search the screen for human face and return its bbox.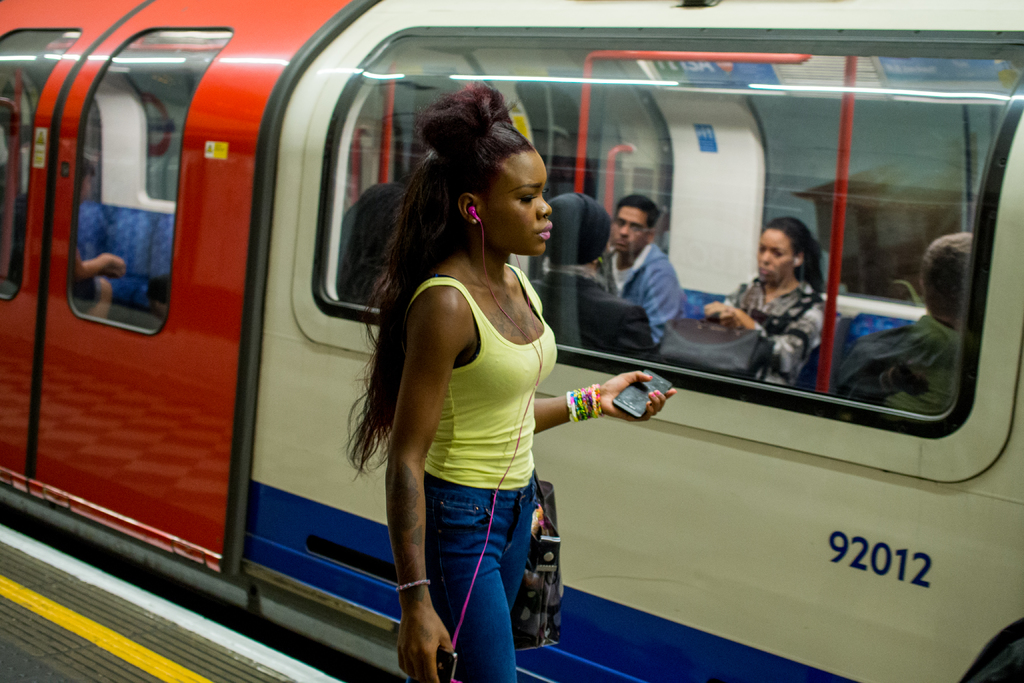
Found: [486,152,553,258].
